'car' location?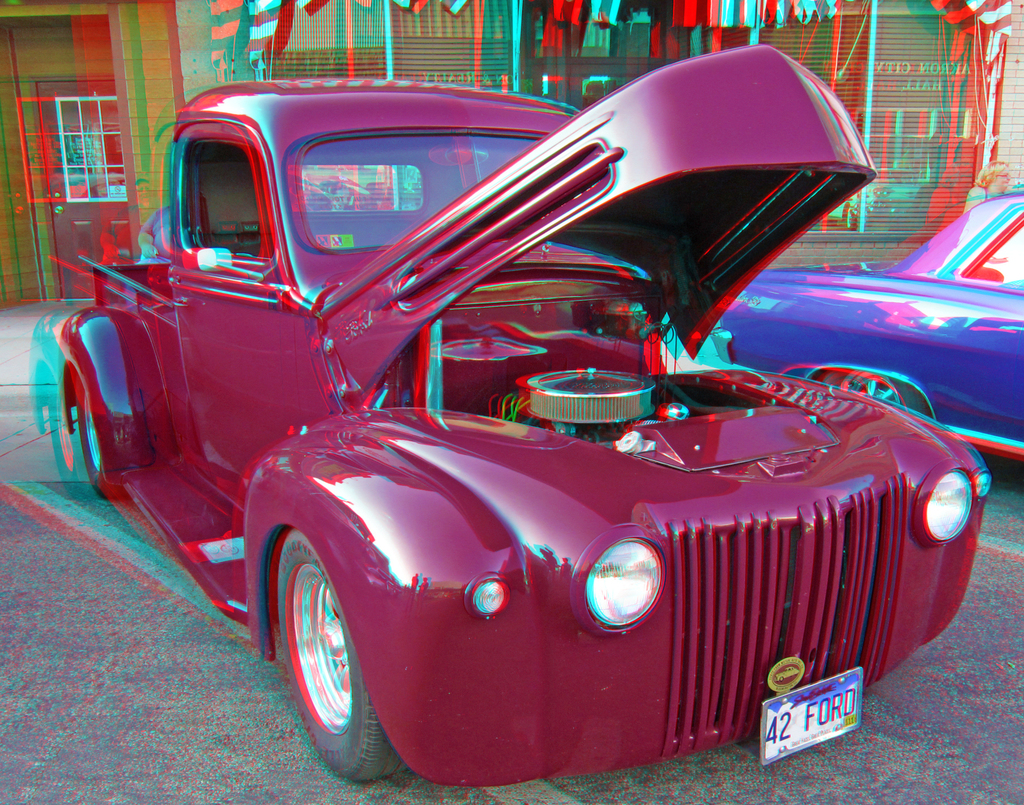
BBox(708, 180, 1023, 477)
